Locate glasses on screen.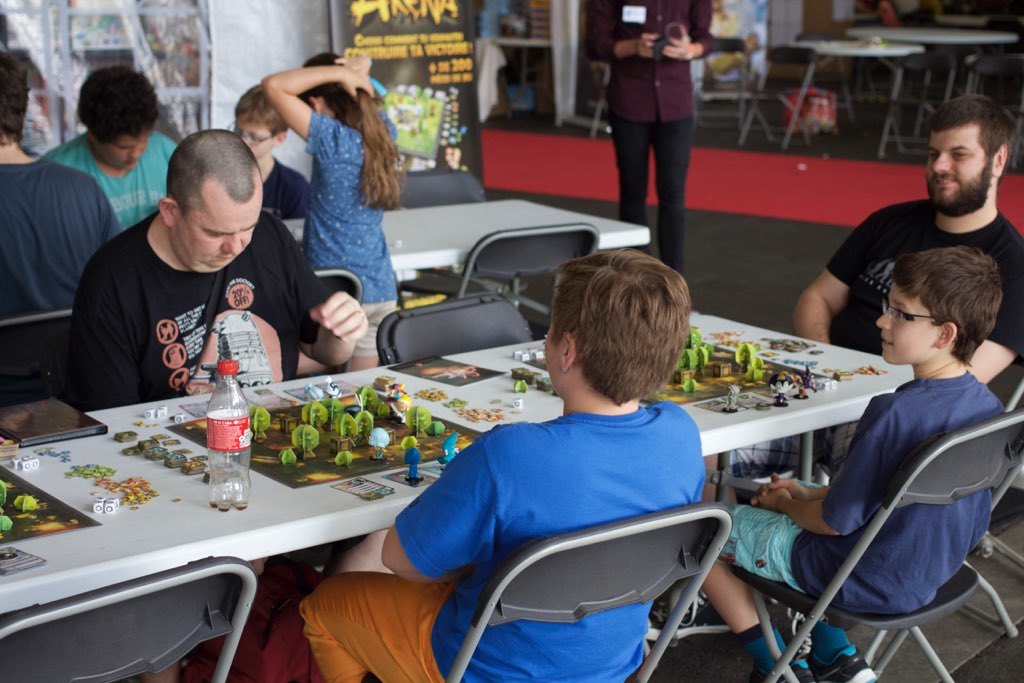
On screen at [879, 302, 948, 328].
